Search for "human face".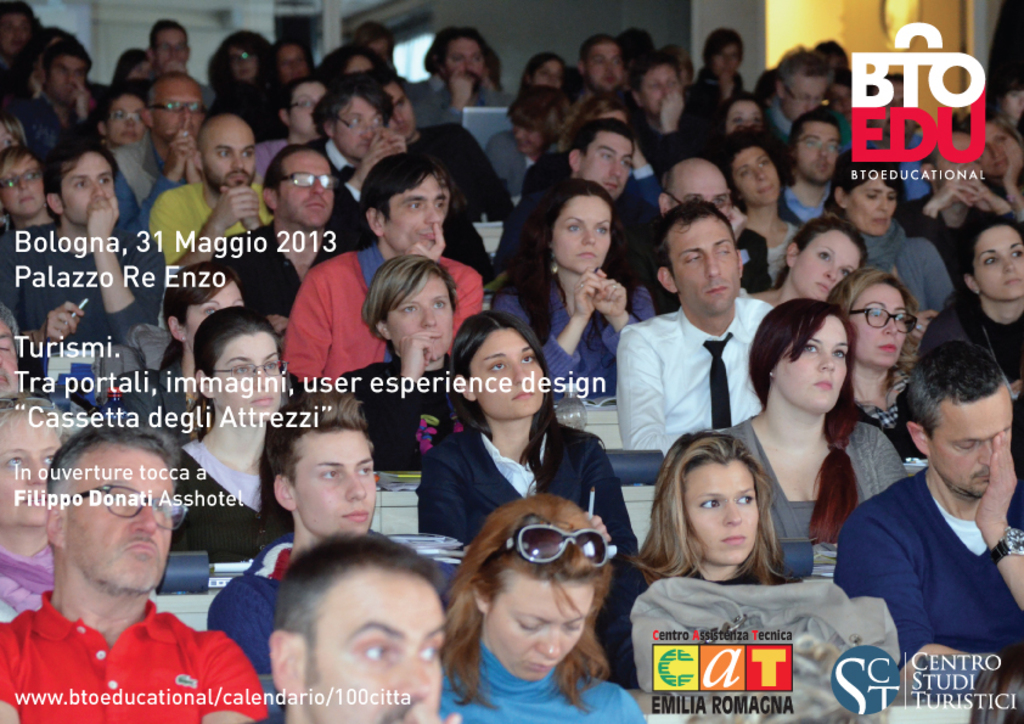
Found at <region>985, 124, 1002, 178</region>.
